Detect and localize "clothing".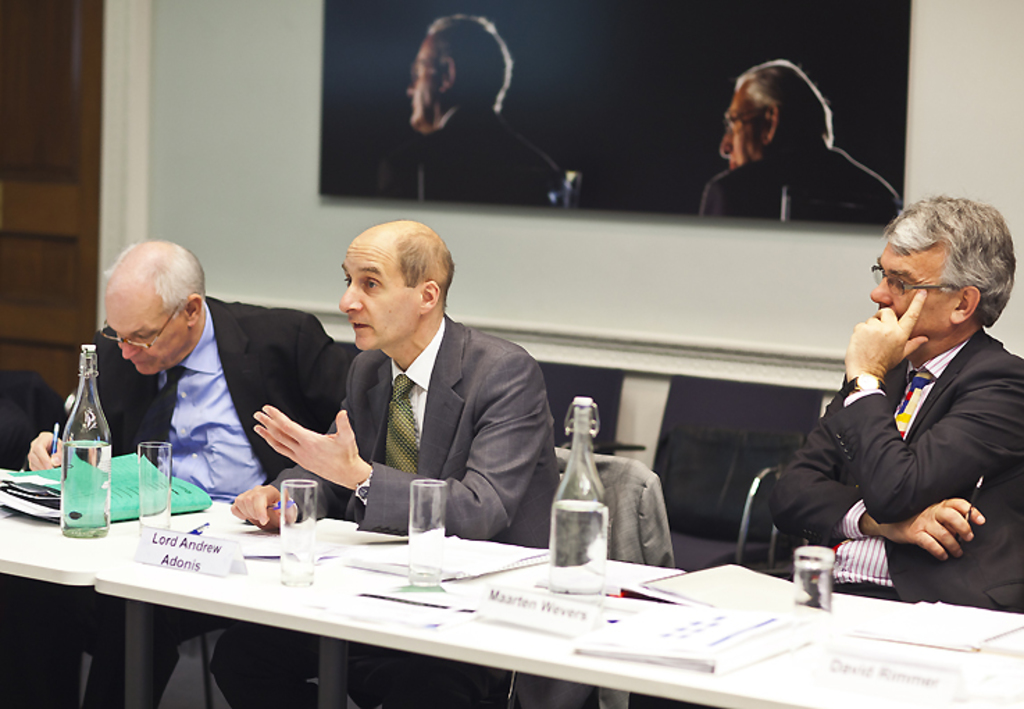
Localized at bbox(270, 310, 560, 545).
